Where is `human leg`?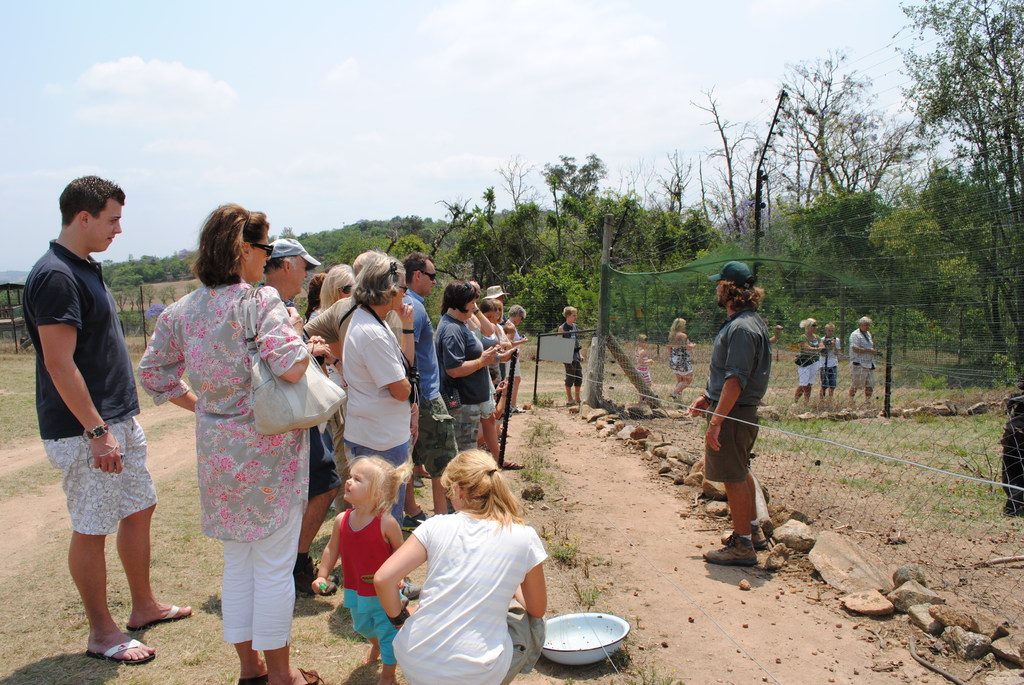
[454,401,480,450].
